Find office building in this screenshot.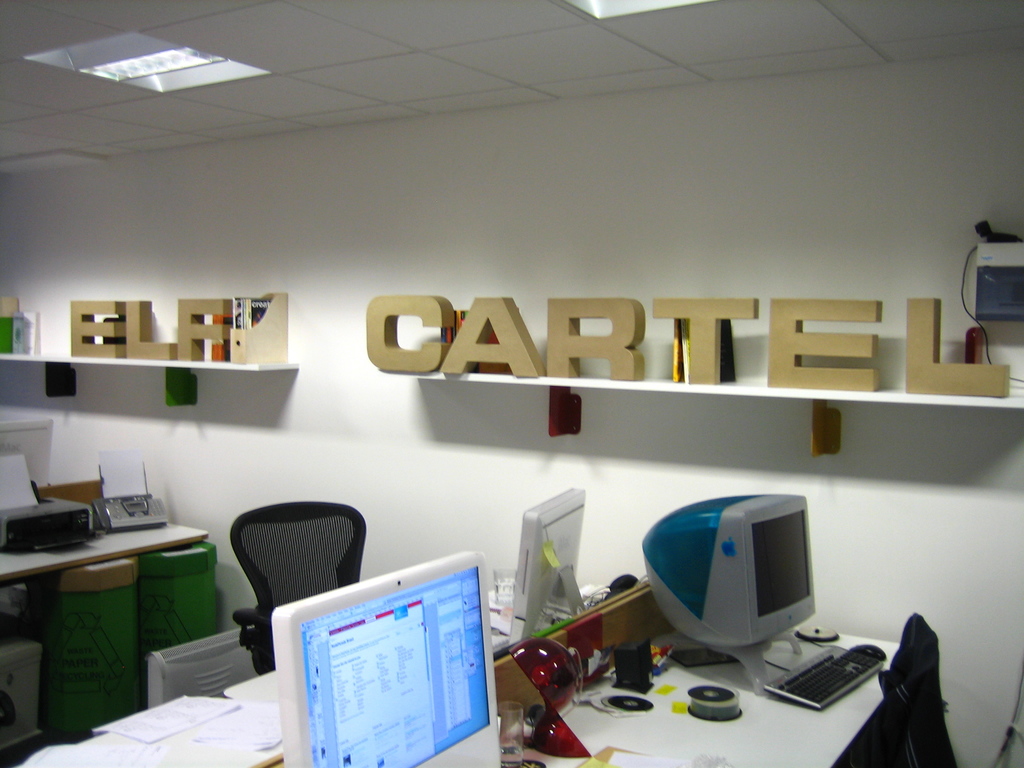
The bounding box for office building is <box>0,0,1023,767</box>.
